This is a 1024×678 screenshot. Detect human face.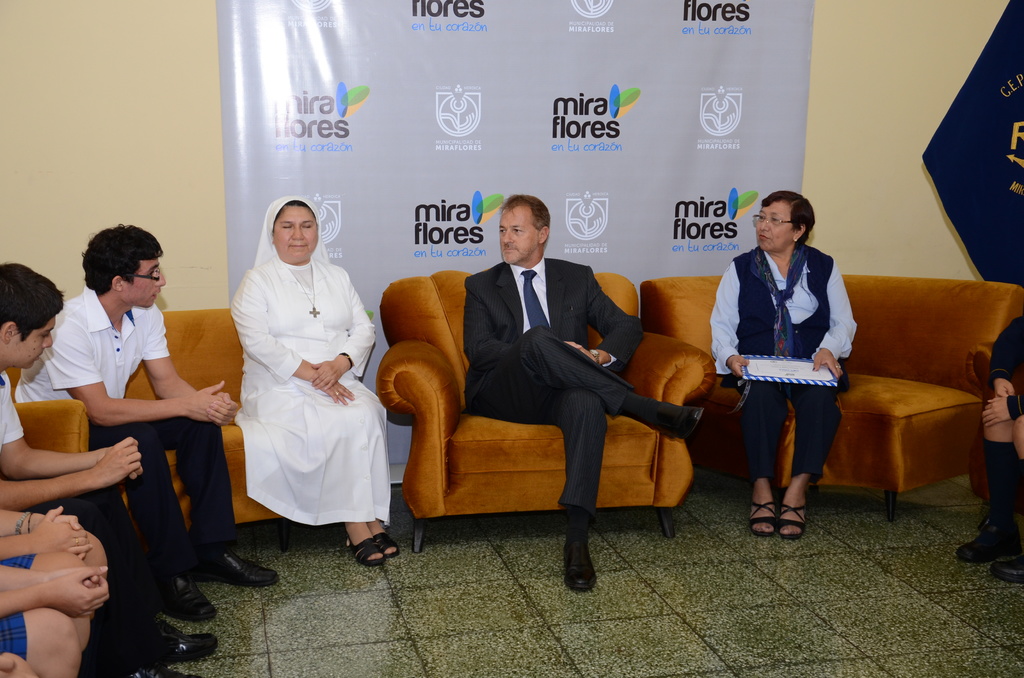
locate(273, 202, 318, 257).
